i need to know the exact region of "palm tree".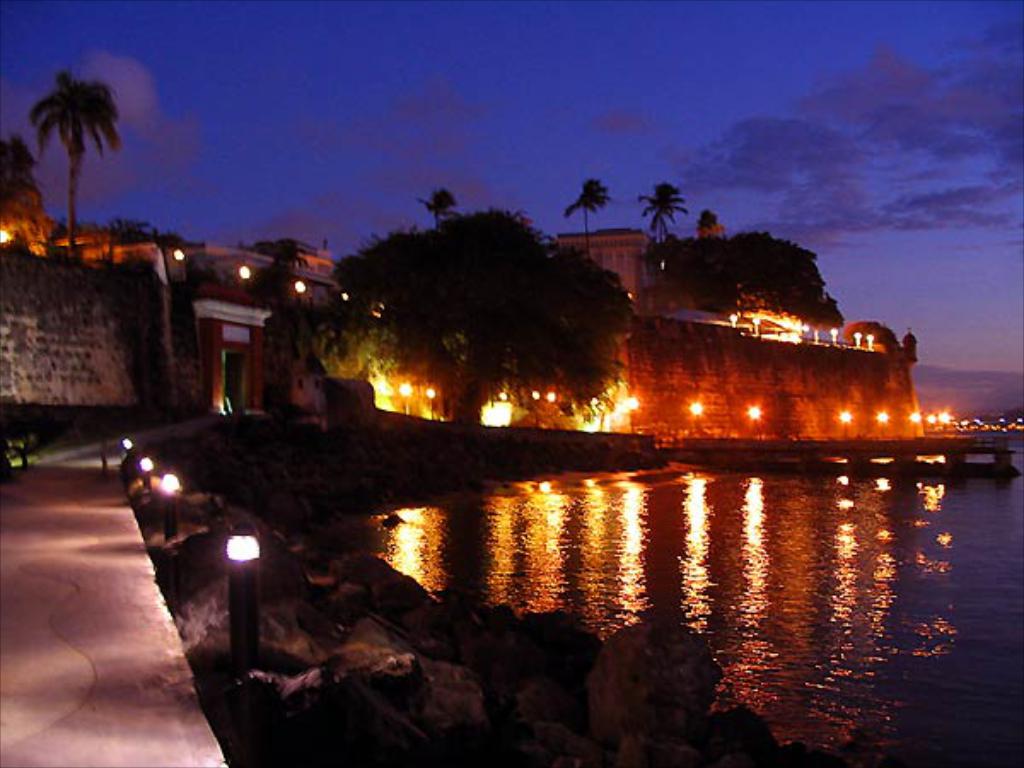
Region: Rect(17, 58, 113, 232).
